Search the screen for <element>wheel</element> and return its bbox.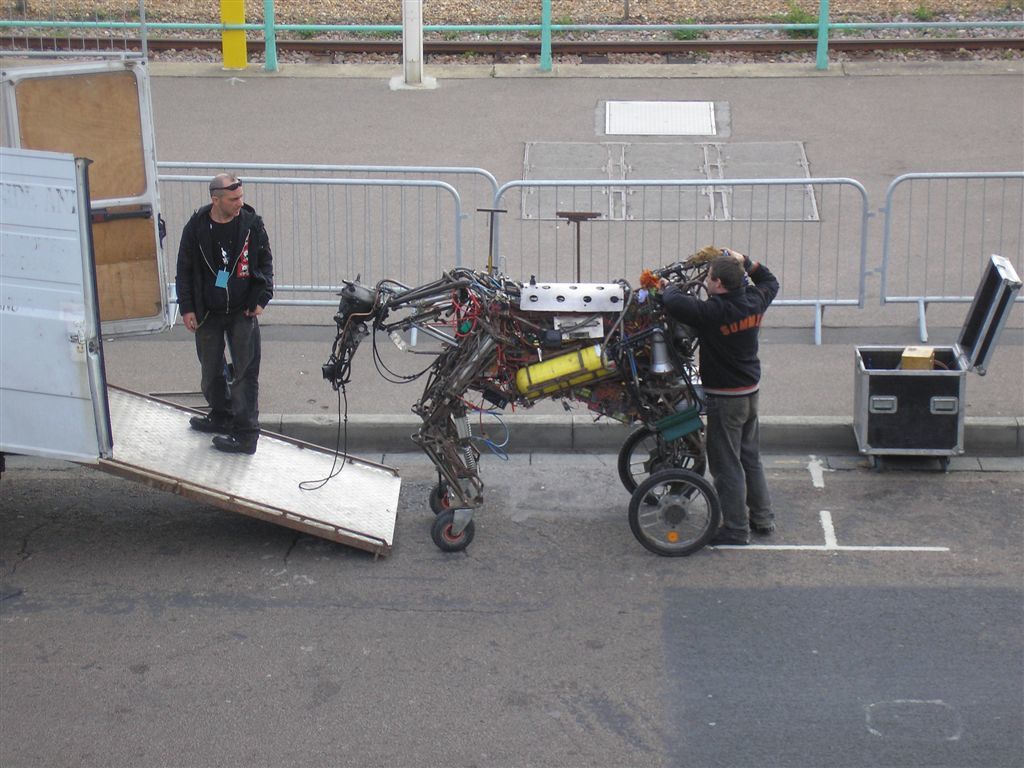
Found: [873,457,885,474].
